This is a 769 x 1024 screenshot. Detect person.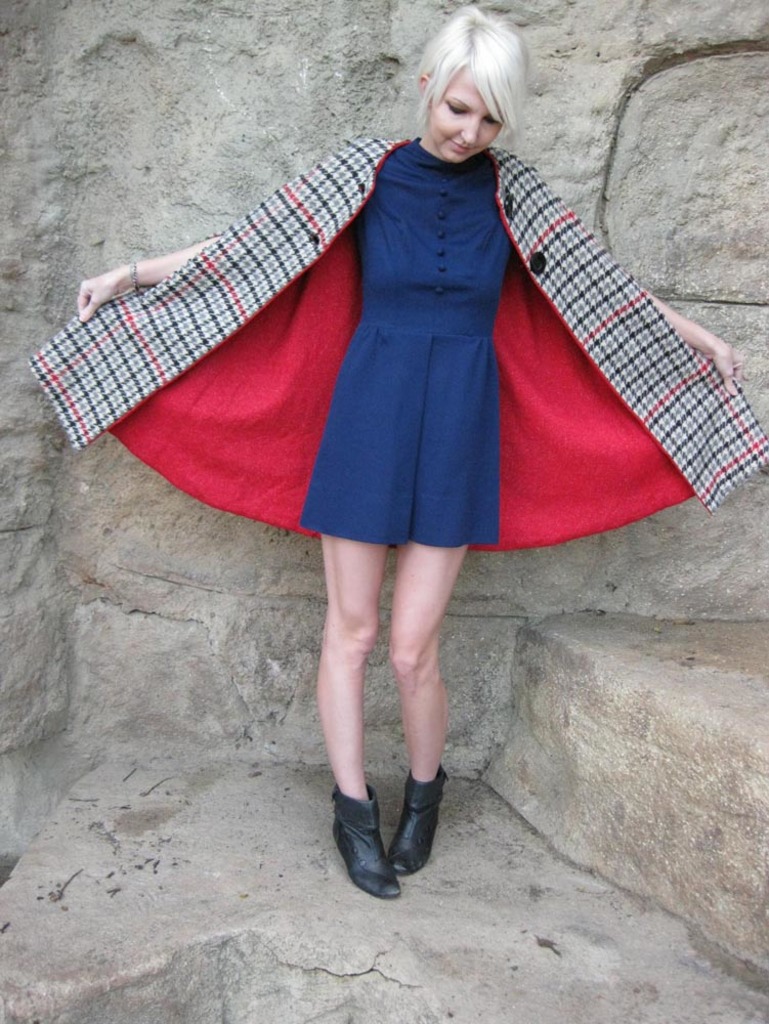
[29,1,768,900].
